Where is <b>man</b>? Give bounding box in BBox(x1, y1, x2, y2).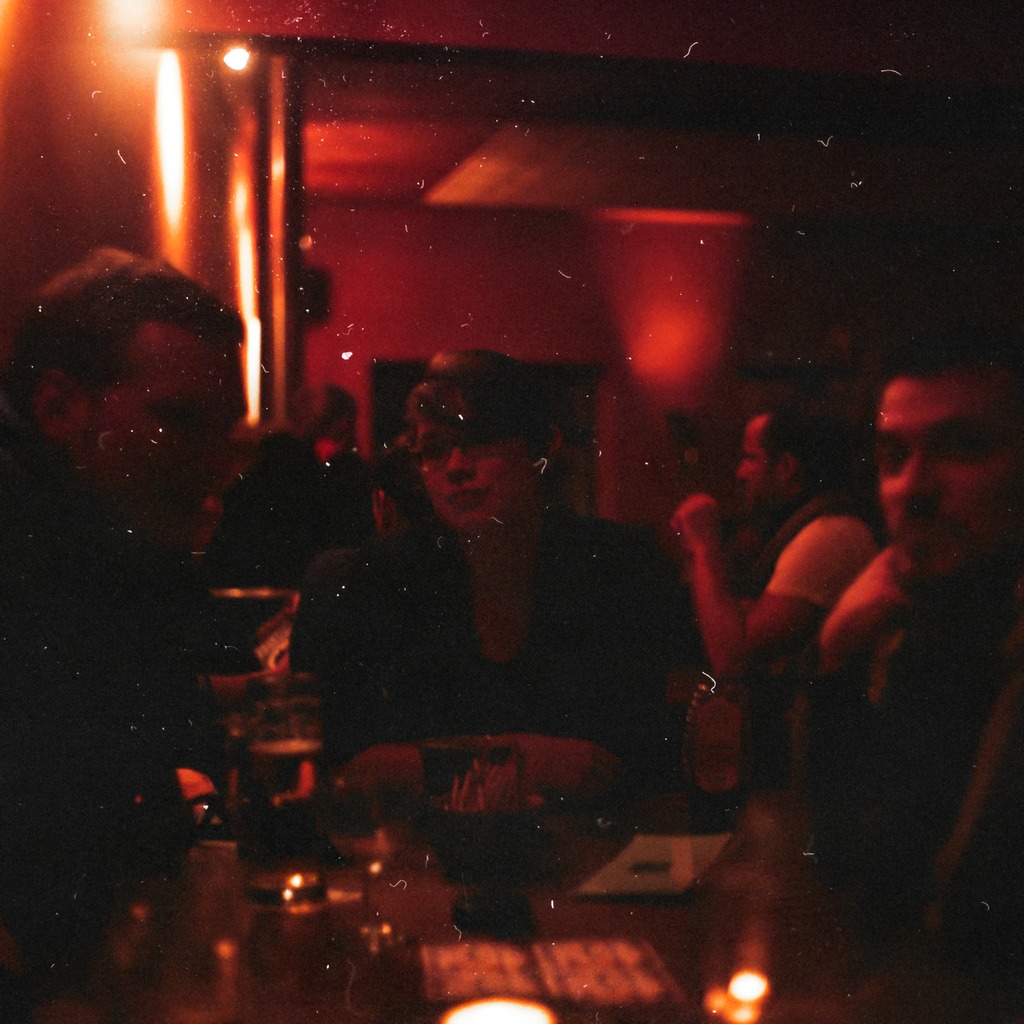
BBox(14, 240, 302, 918).
